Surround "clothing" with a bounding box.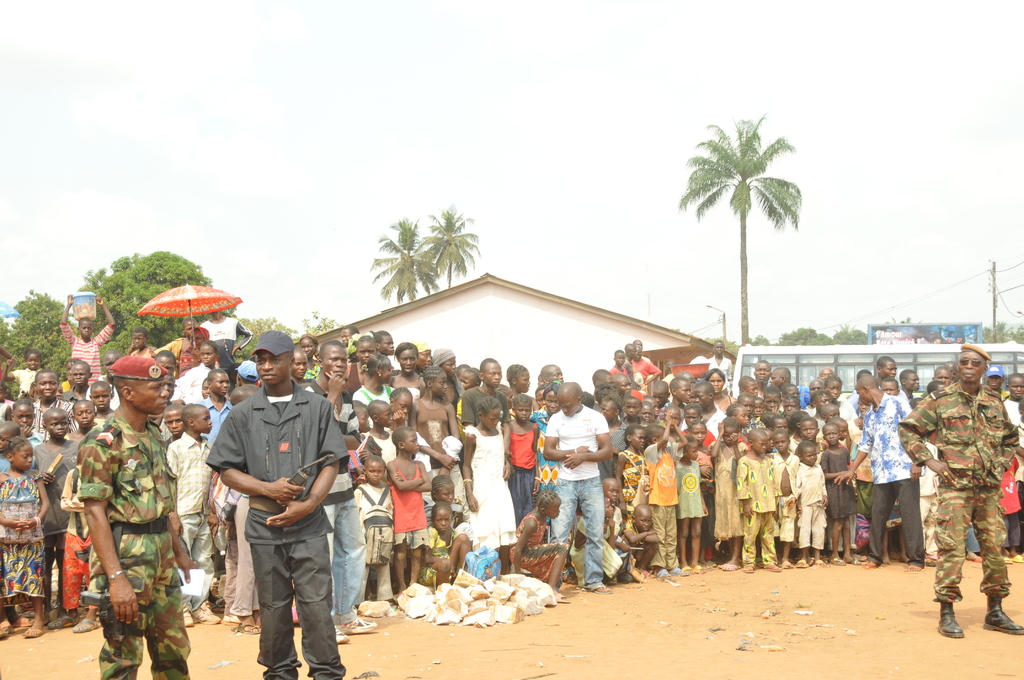
l=0, t=471, r=49, b=606.
